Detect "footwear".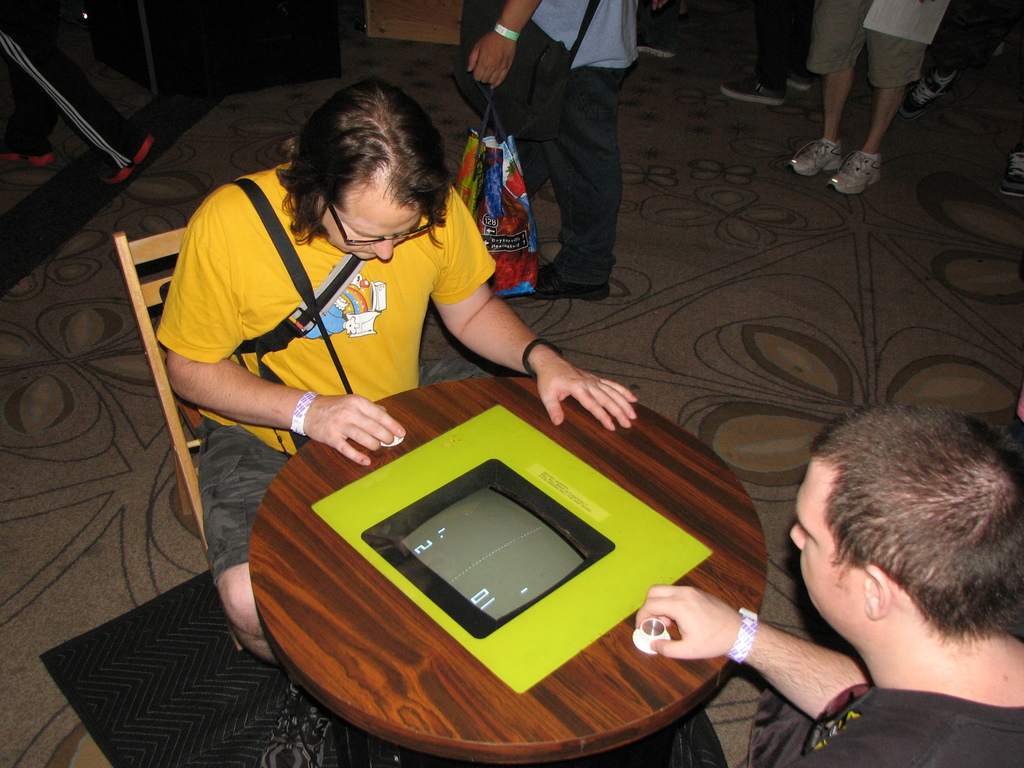
Detected at <region>898, 63, 965, 123</region>.
